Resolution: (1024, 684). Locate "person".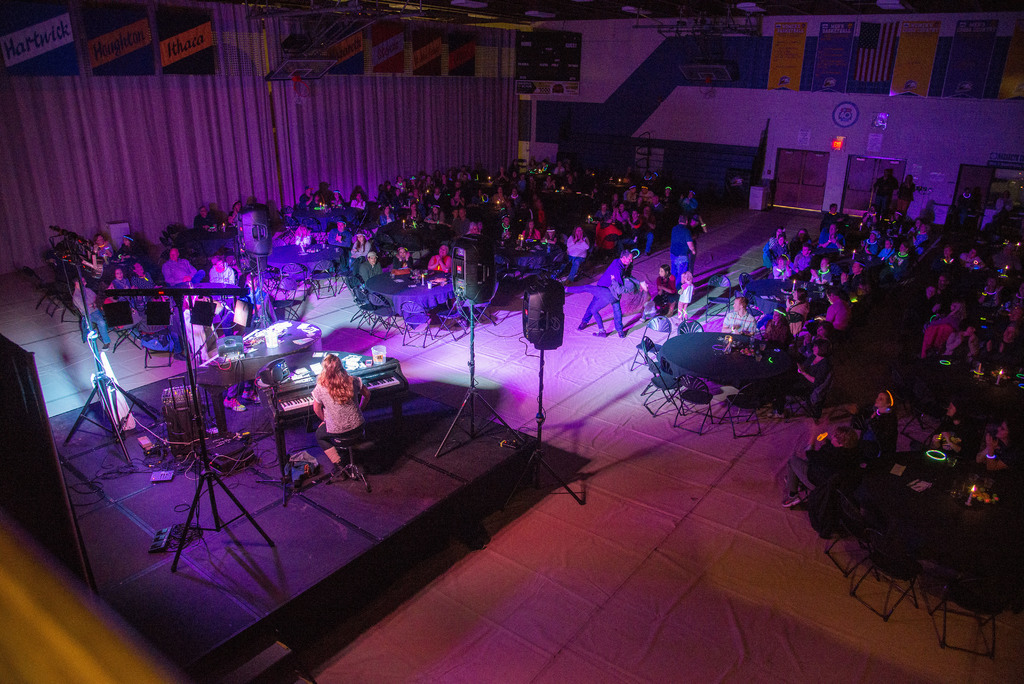
294:186:317:209.
